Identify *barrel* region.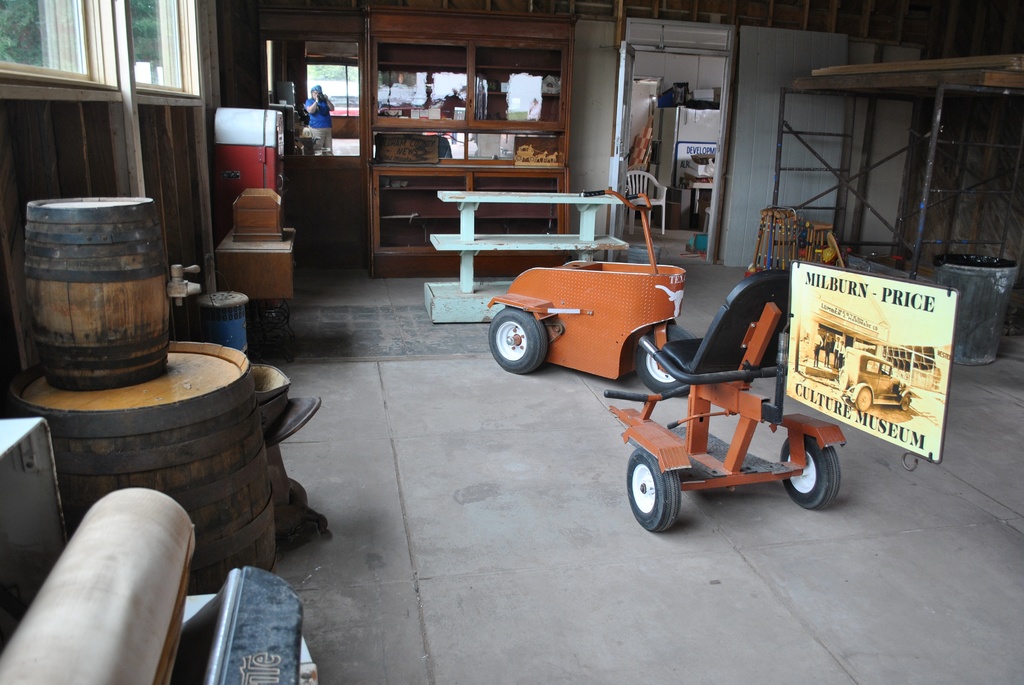
Region: {"x1": 22, "y1": 190, "x2": 180, "y2": 379}.
